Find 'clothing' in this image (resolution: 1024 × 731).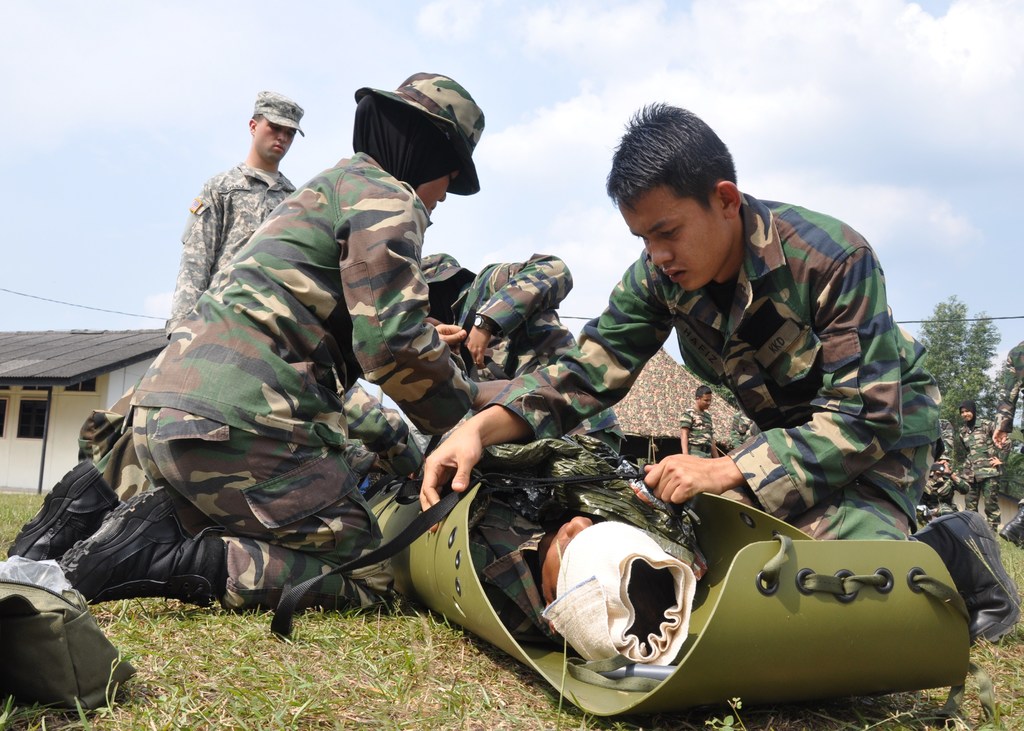
<bbox>173, 166, 310, 333</bbox>.
